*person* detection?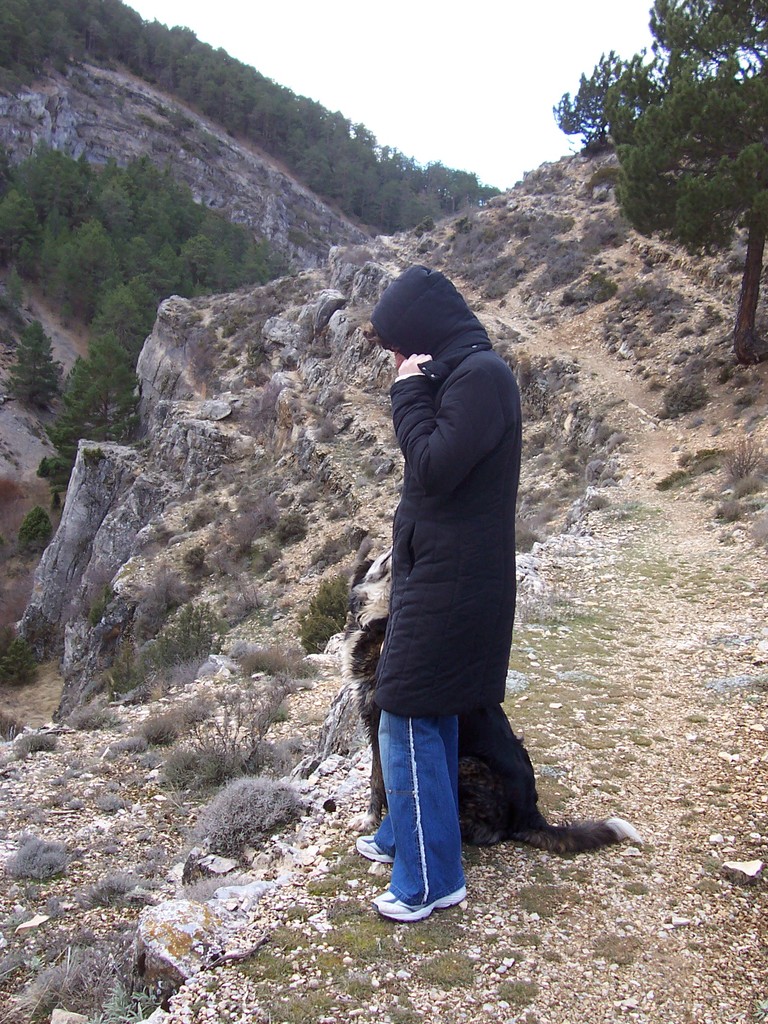
x1=335, y1=198, x2=604, y2=913
